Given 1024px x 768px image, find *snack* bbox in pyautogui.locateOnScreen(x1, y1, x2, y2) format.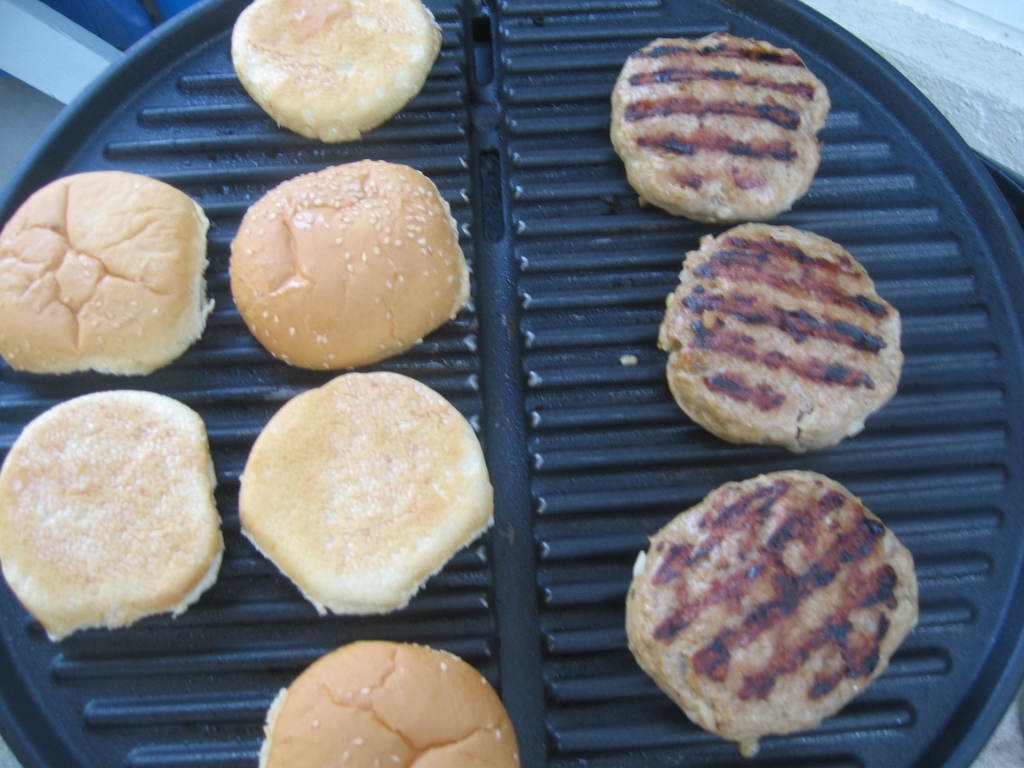
pyautogui.locateOnScreen(221, 372, 476, 604).
